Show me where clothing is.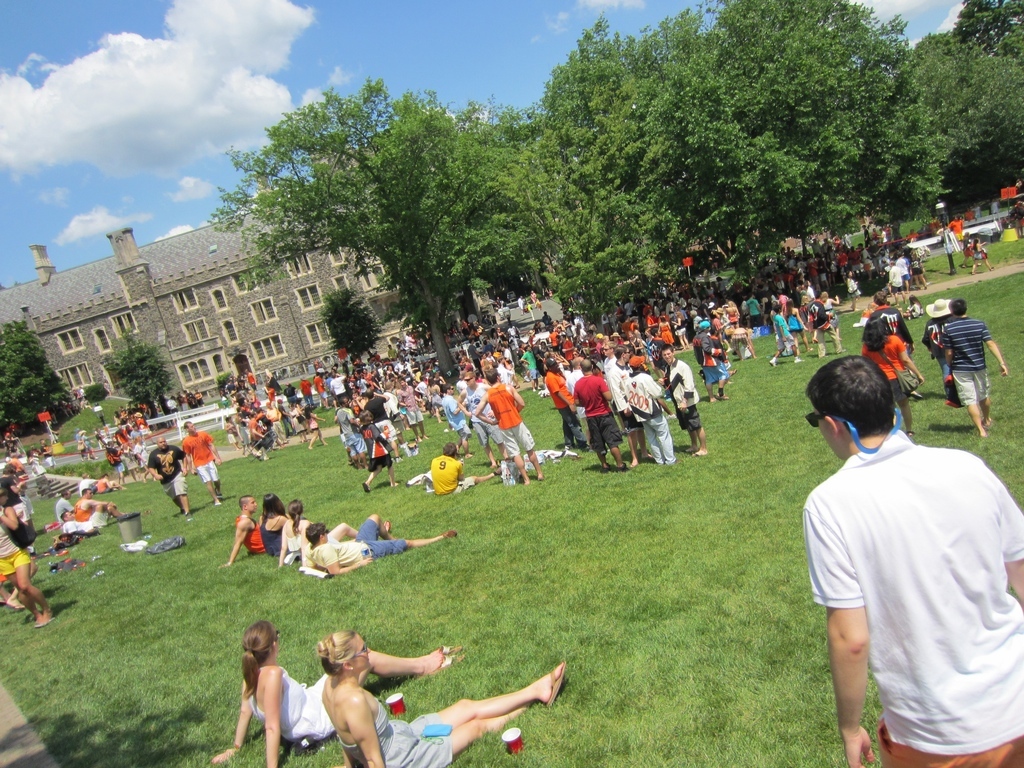
clothing is at {"x1": 332, "y1": 702, "x2": 448, "y2": 767}.
